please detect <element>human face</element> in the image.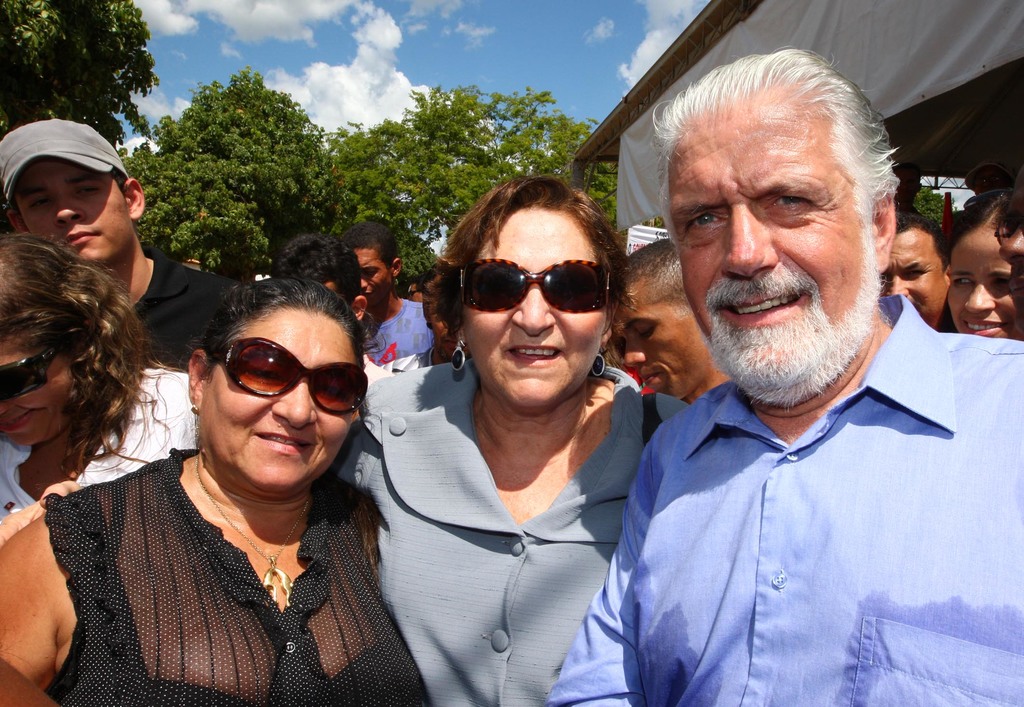
[18, 159, 132, 265].
